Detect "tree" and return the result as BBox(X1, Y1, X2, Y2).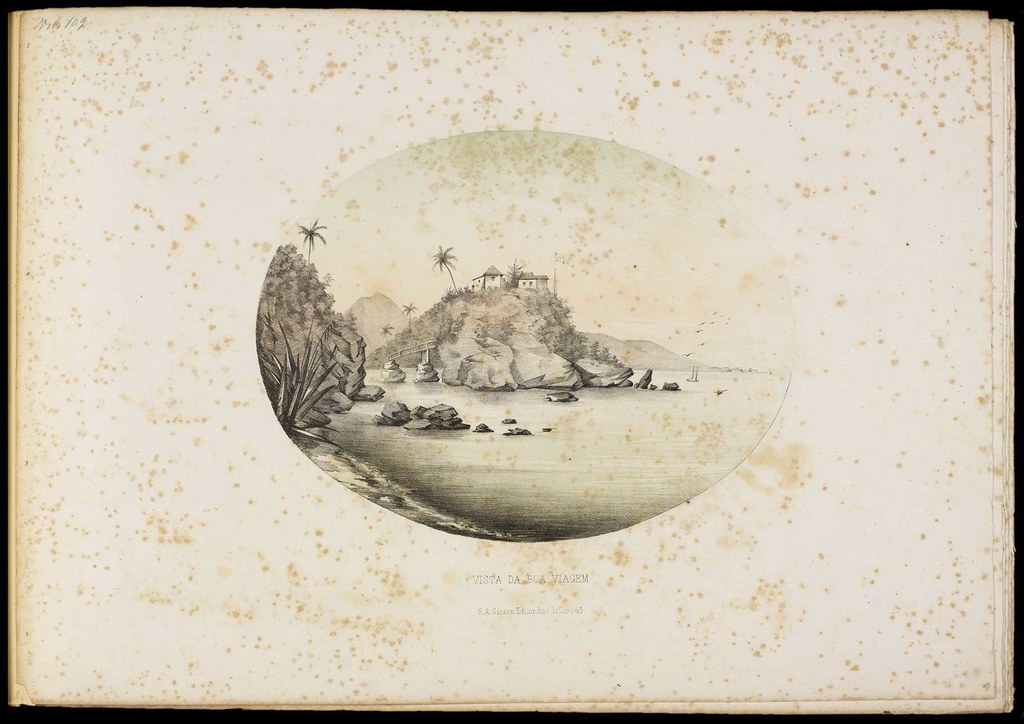
BBox(298, 217, 325, 283).
